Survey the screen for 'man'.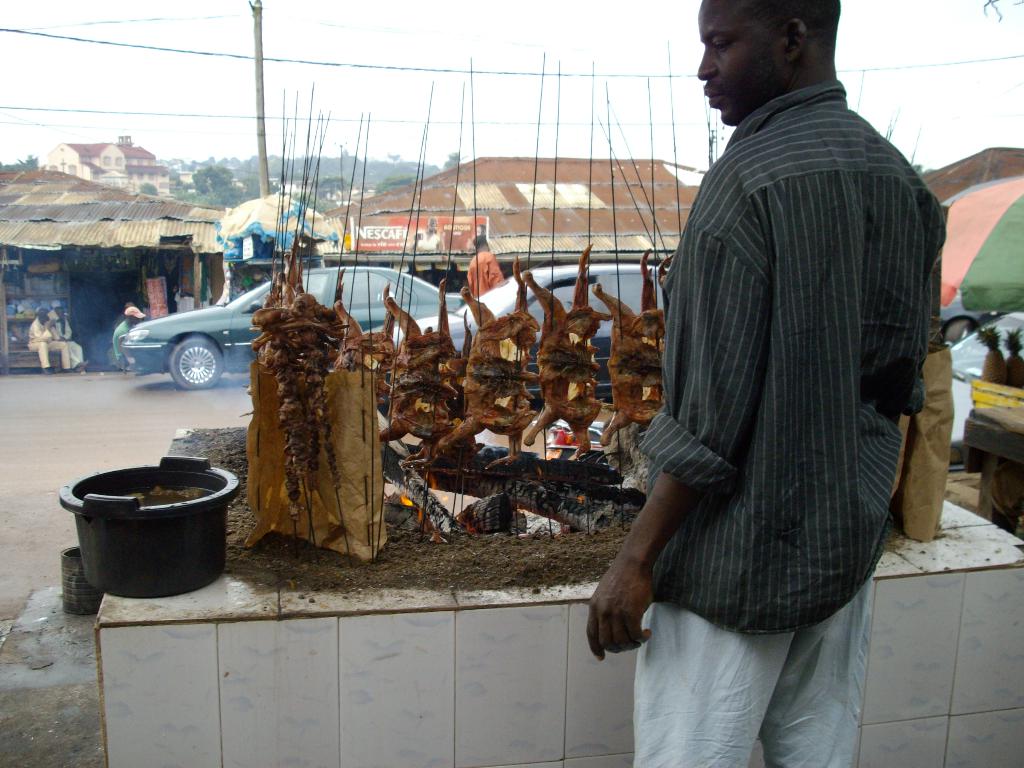
Survey found: 461, 232, 504, 299.
